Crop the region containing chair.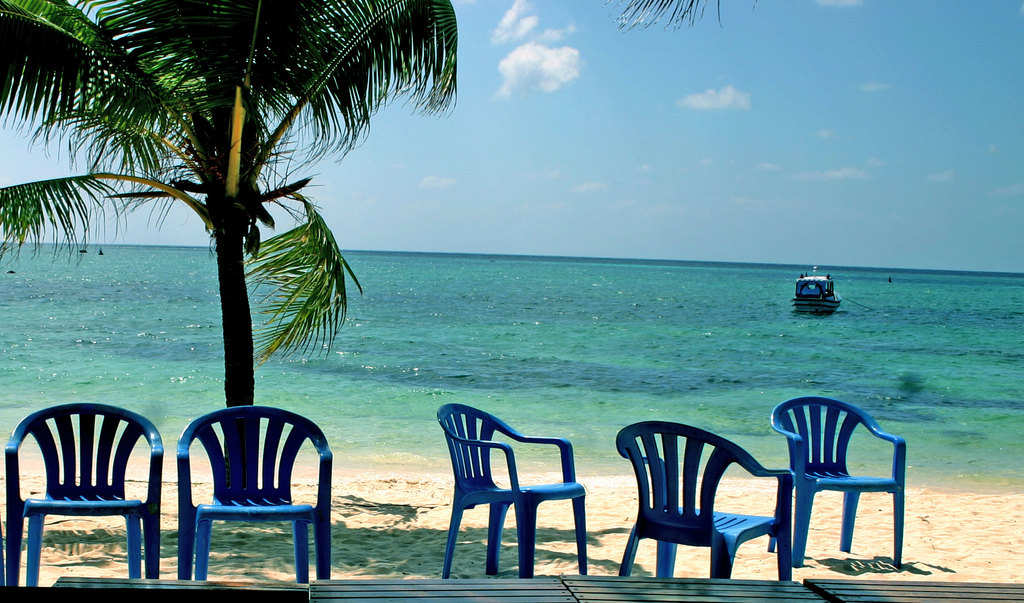
Crop region: box=[173, 401, 329, 581].
